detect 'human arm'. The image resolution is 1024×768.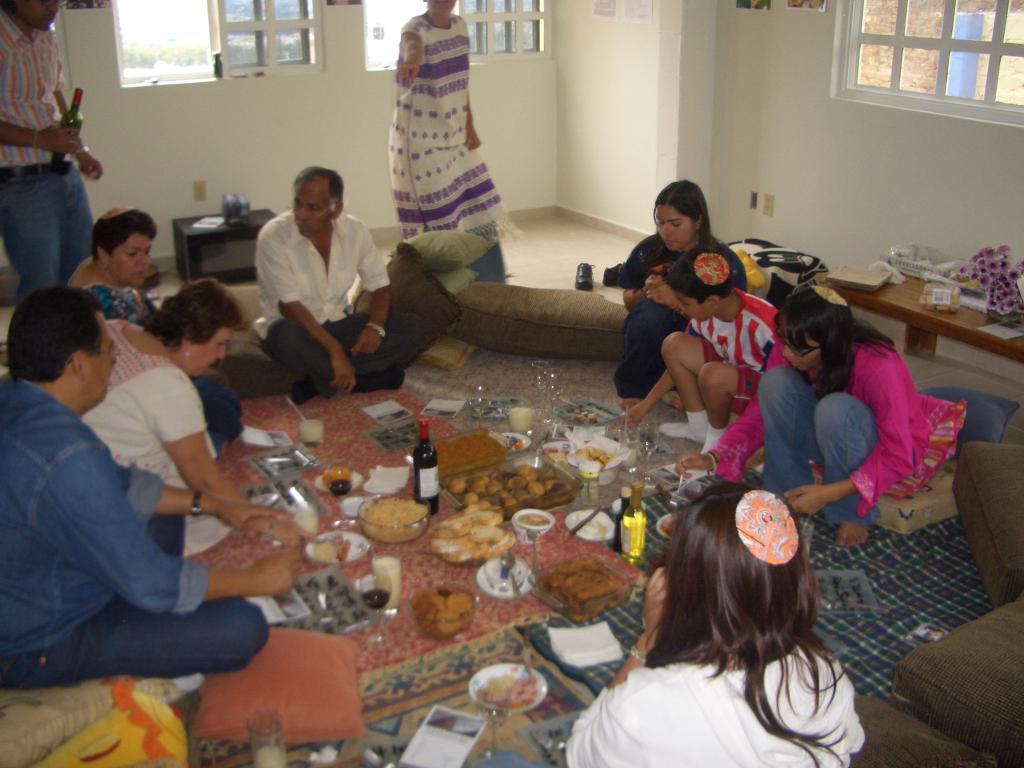
bbox=(348, 203, 400, 368).
